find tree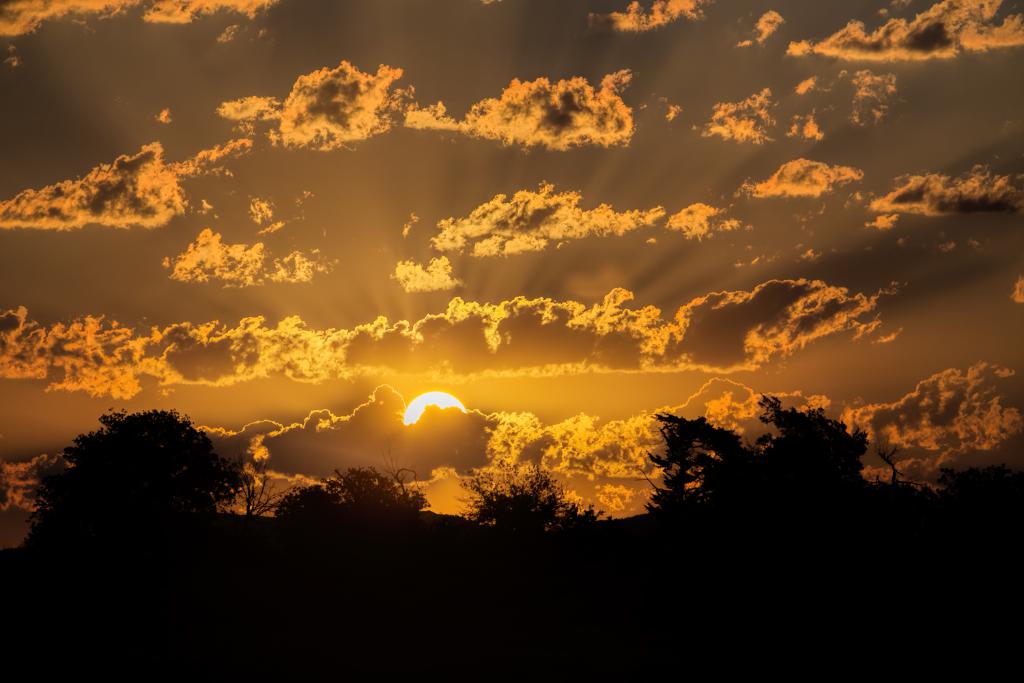
(756, 376, 881, 528)
